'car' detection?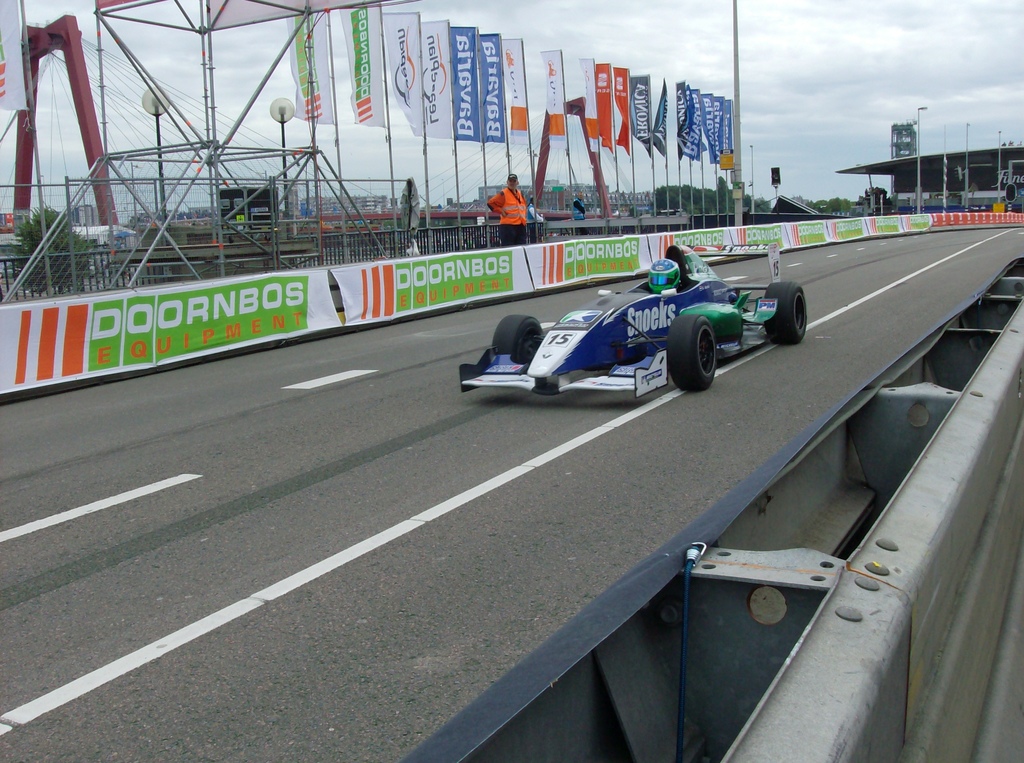
(0, 262, 21, 281)
